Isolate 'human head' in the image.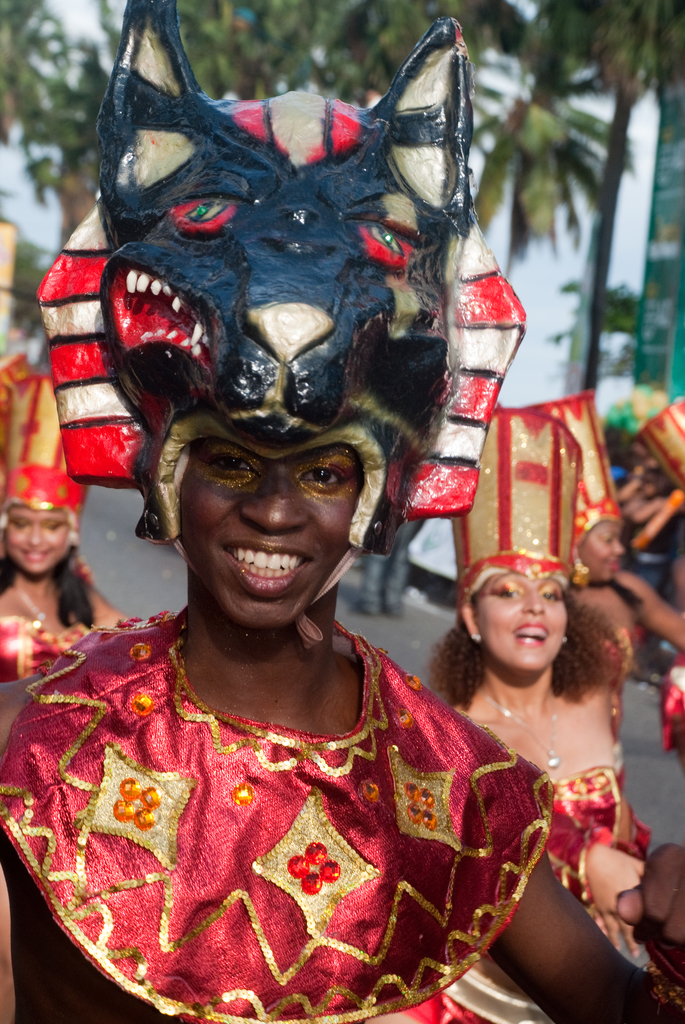
Isolated region: 0:365:90:584.
